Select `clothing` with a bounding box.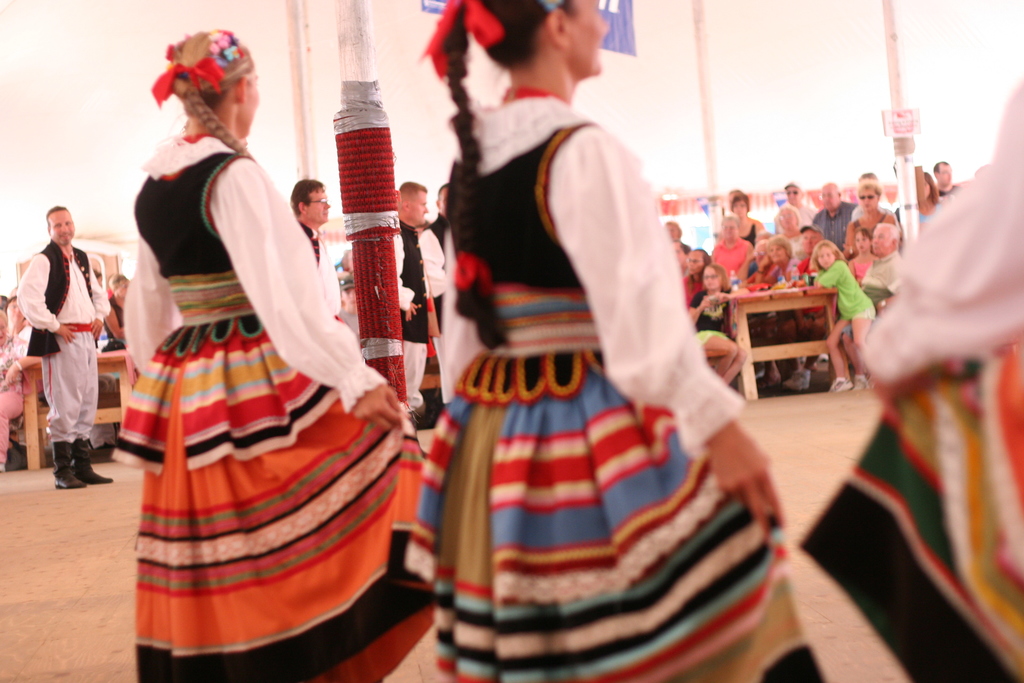
(left=705, top=233, right=753, bottom=285).
